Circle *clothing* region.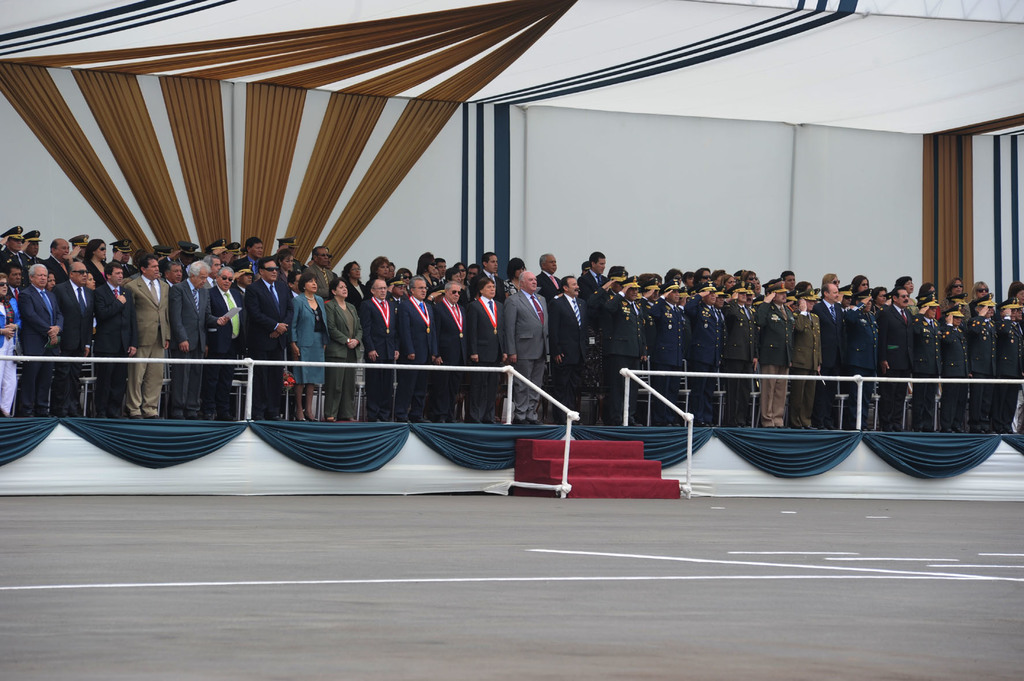
Region: bbox=[885, 298, 915, 424].
